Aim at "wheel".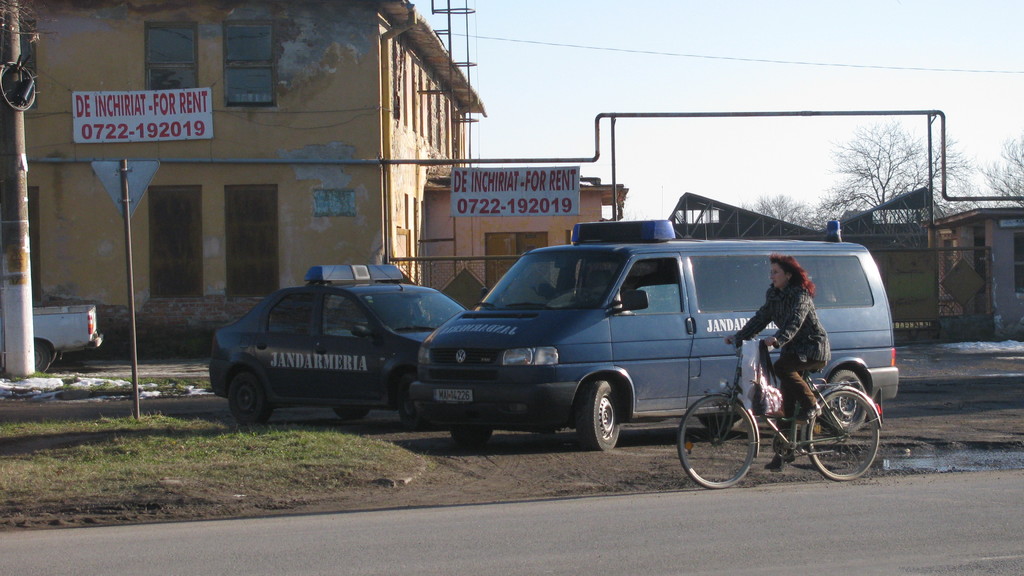
Aimed at (446,424,492,447).
